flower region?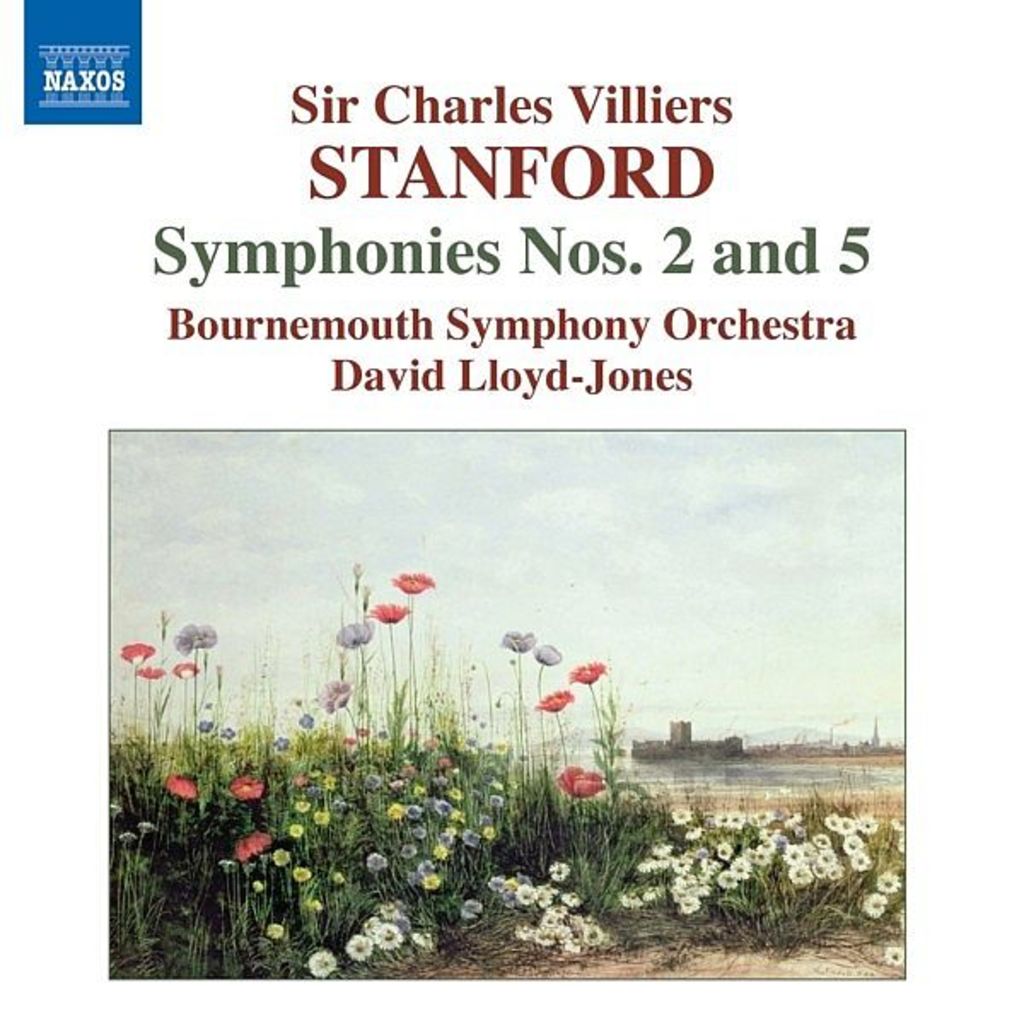
[114,637,152,666]
